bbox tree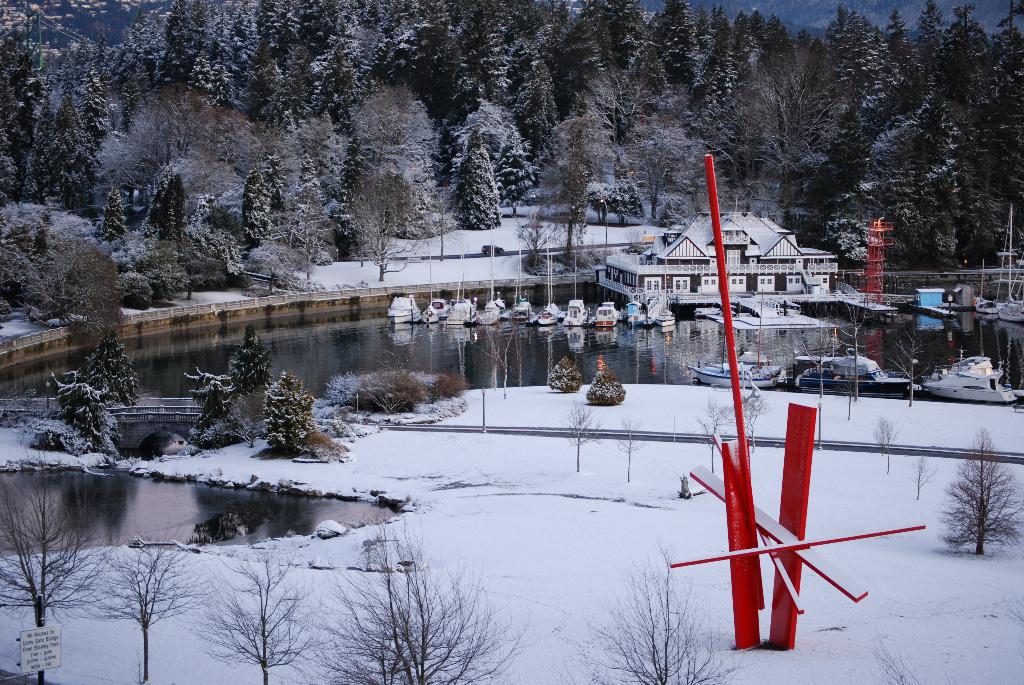
(266, 159, 300, 233)
